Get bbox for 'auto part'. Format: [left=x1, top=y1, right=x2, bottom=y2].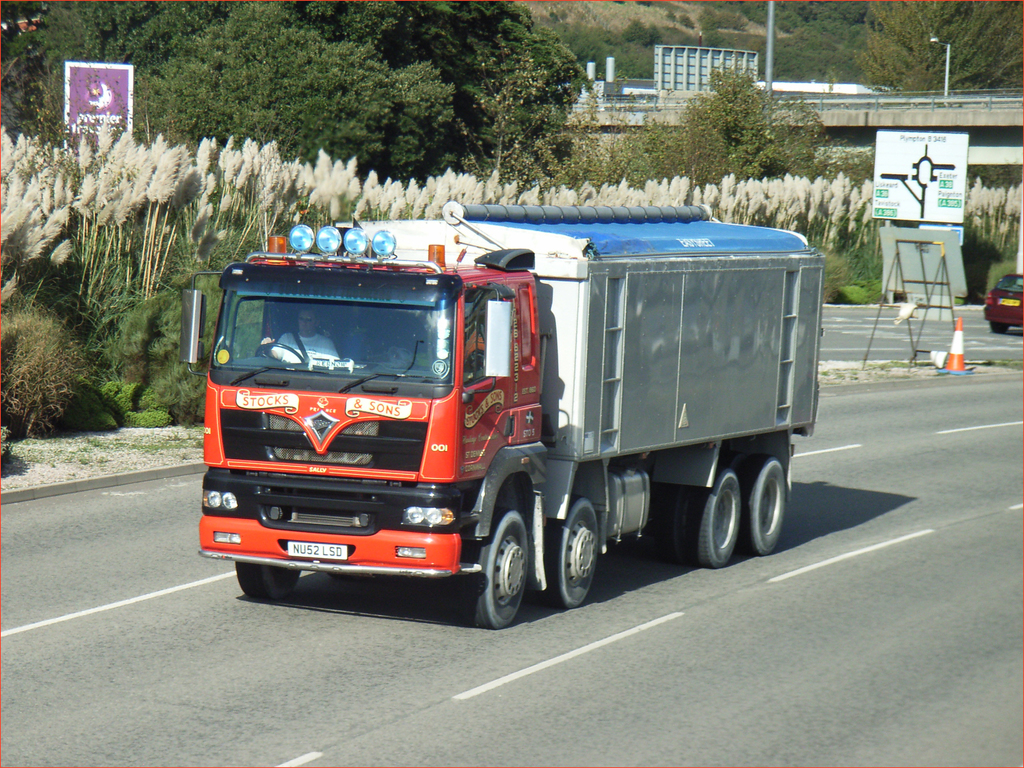
[left=195, top=200, right=822, bottom=636].
